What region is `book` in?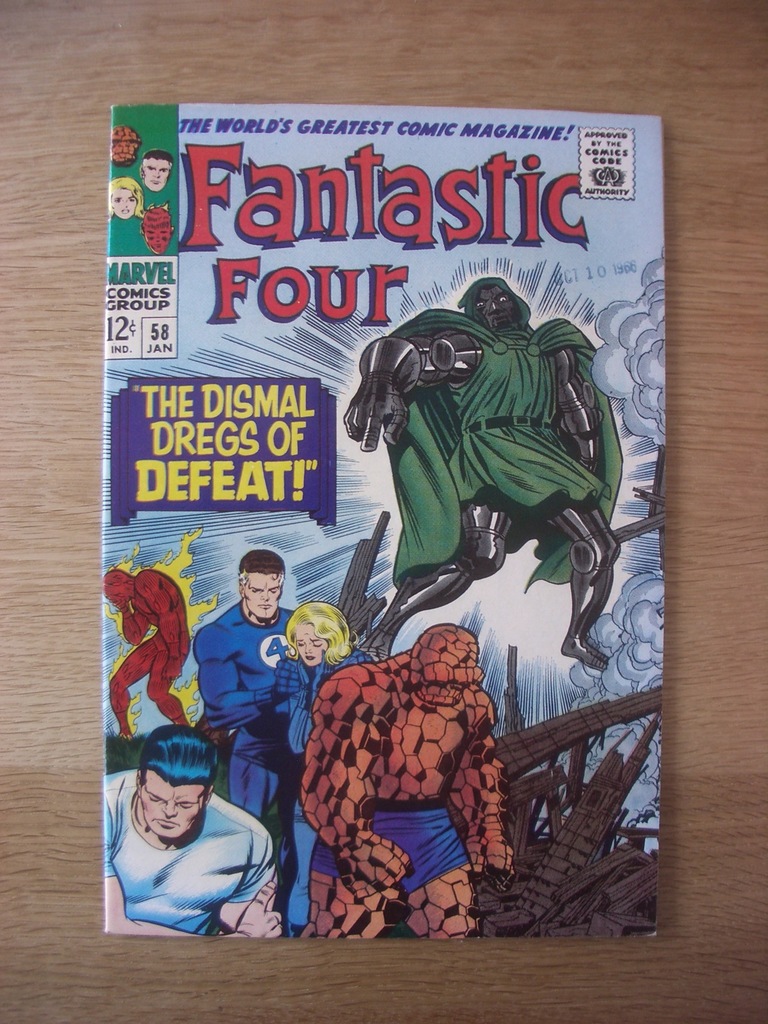
x1=115 y1=65 x2=685 y2=964.
